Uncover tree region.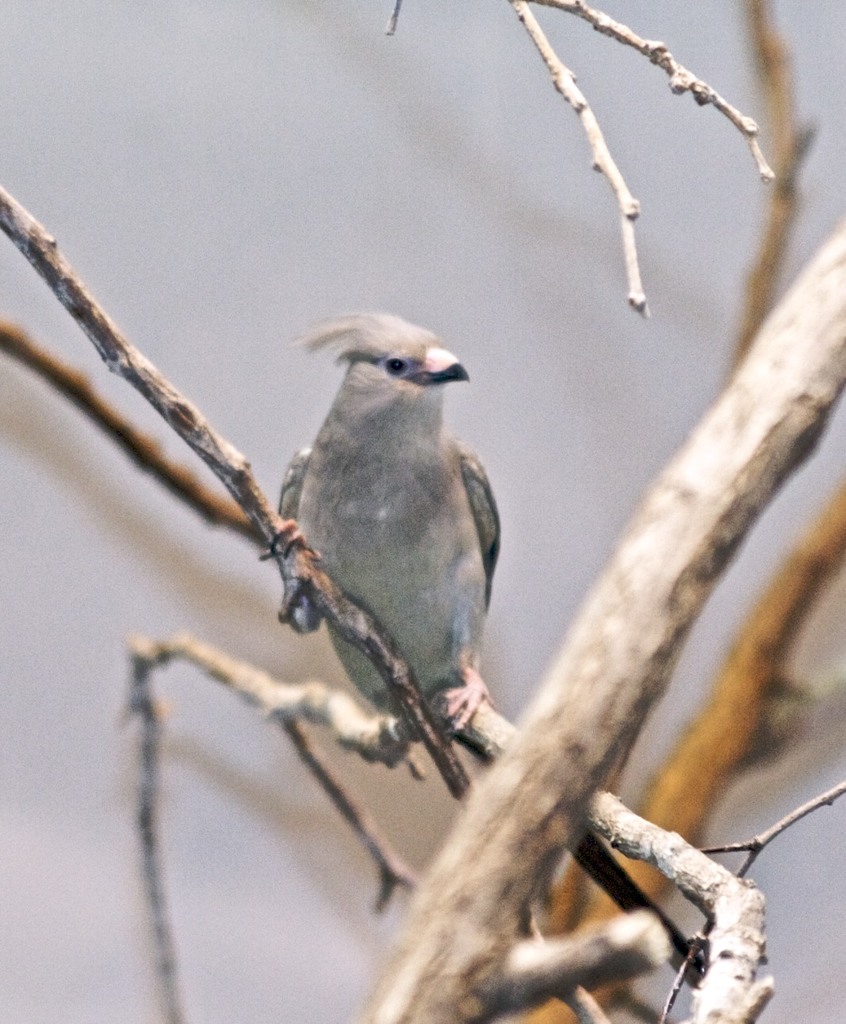
Uncovered: box(11, 0, 836, 1023).
